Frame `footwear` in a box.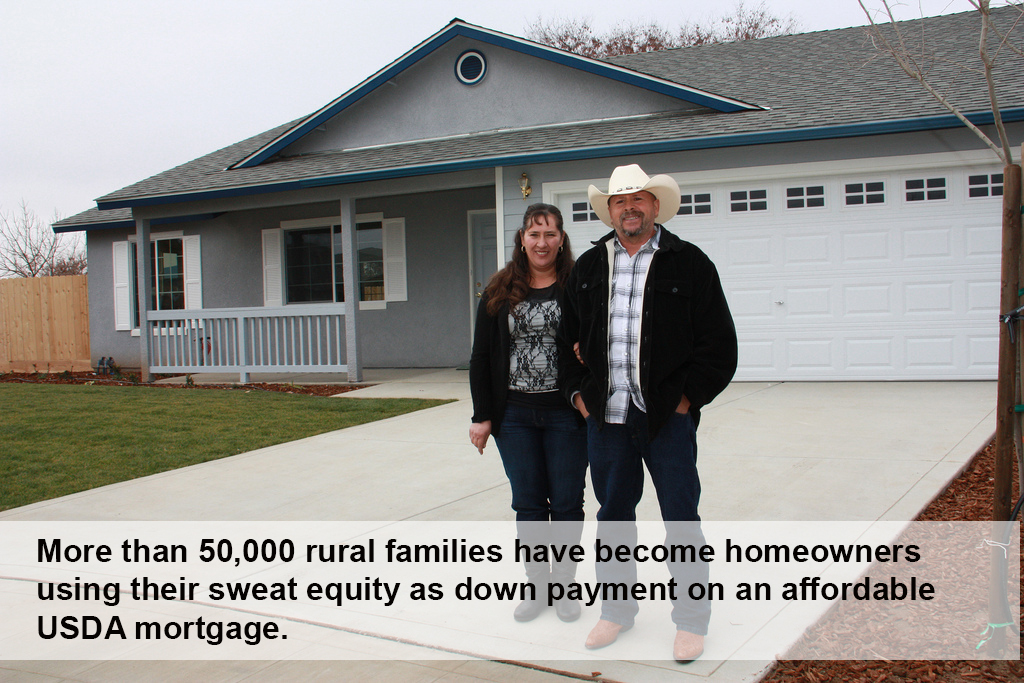
box(672, 630, 703, 666).
